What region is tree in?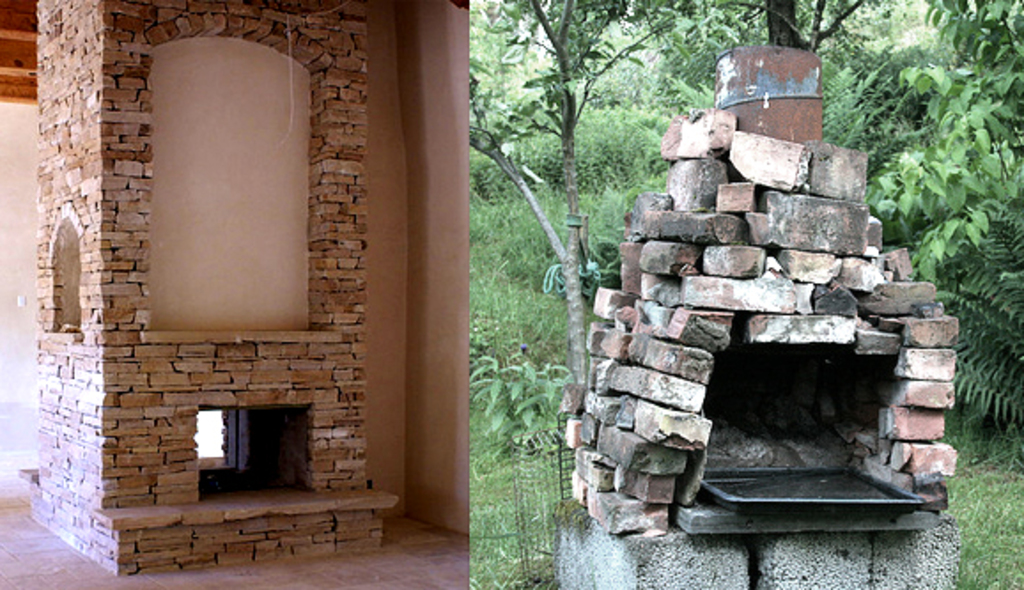
863,0,1022,266.
